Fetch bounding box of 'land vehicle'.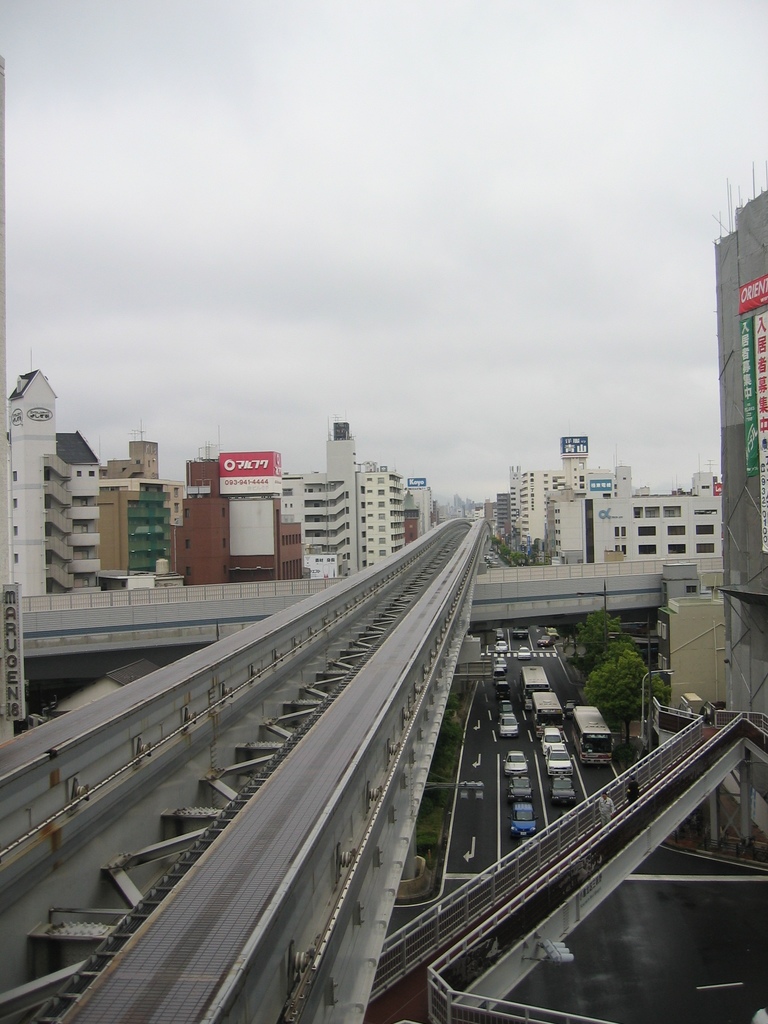
Bbox: (x1=504, y1=753, x2=529, y2=776).
